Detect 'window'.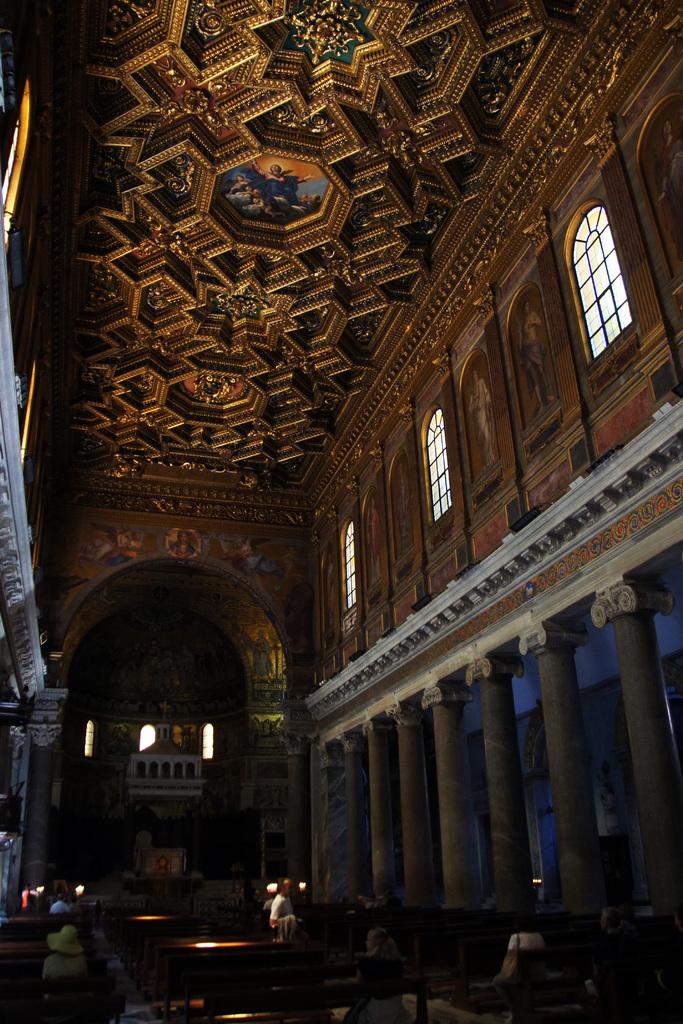
Detected at {"left": 580, "top": 189, "right": 655, "bottom": 349}.
